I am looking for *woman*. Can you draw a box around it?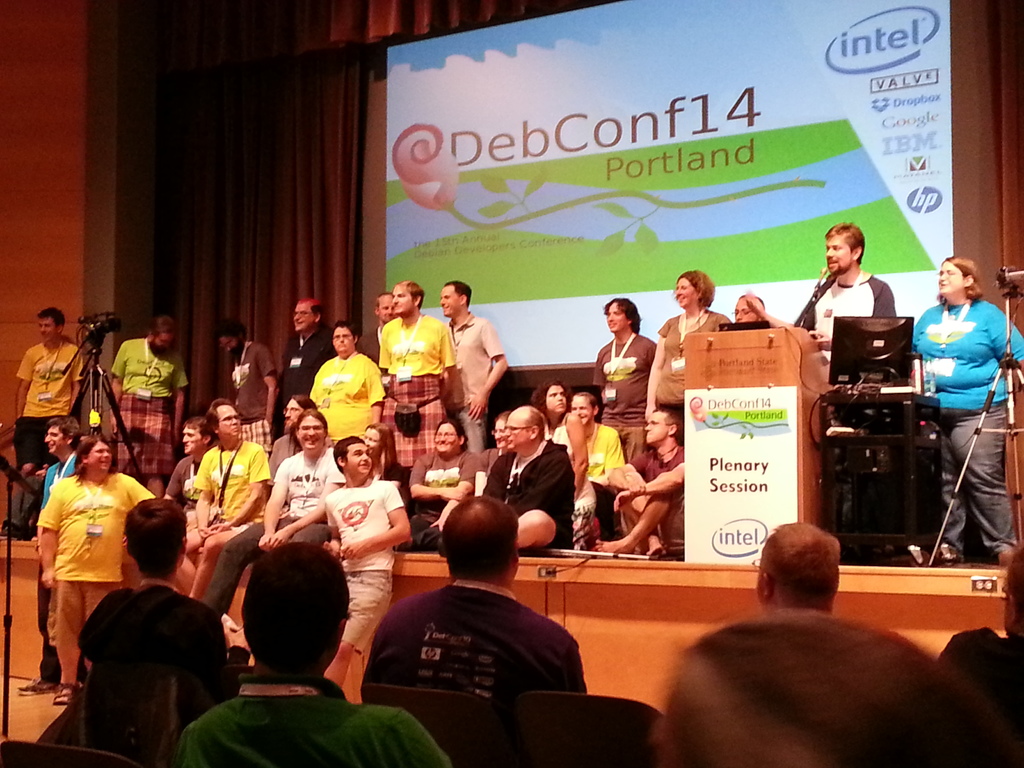
Sure, the bounding box is region(396, 416, 483, 552).
